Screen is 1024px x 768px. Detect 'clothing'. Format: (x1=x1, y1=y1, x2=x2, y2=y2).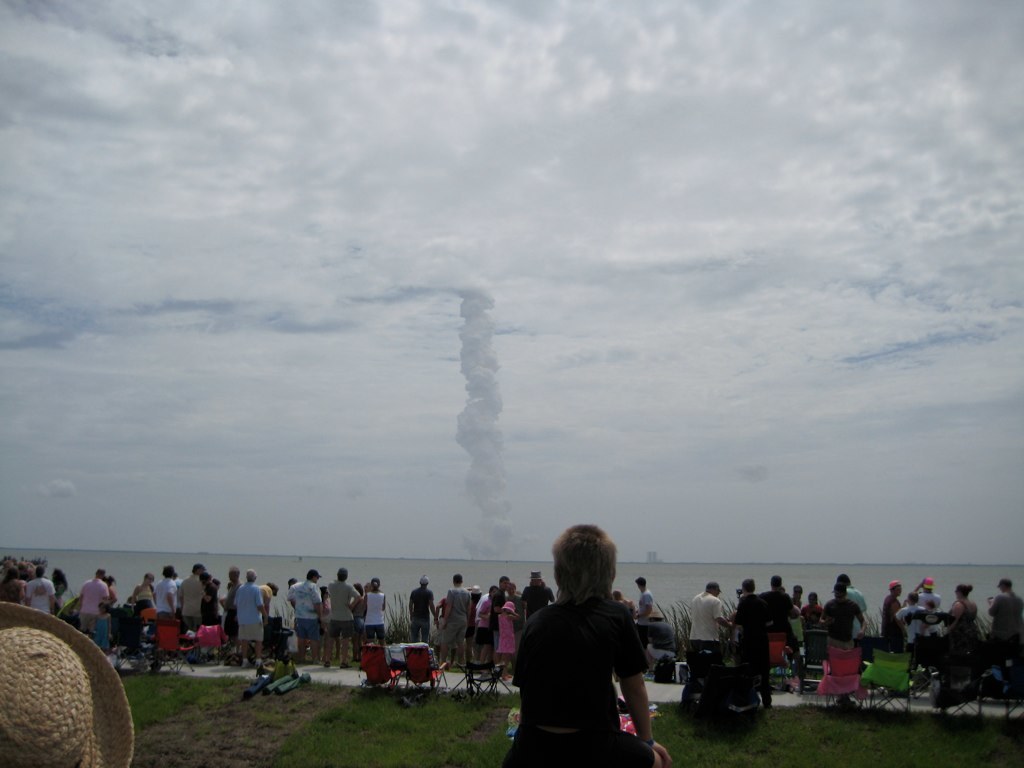
(x1=221, y1=579, x2=241, y2=637).
